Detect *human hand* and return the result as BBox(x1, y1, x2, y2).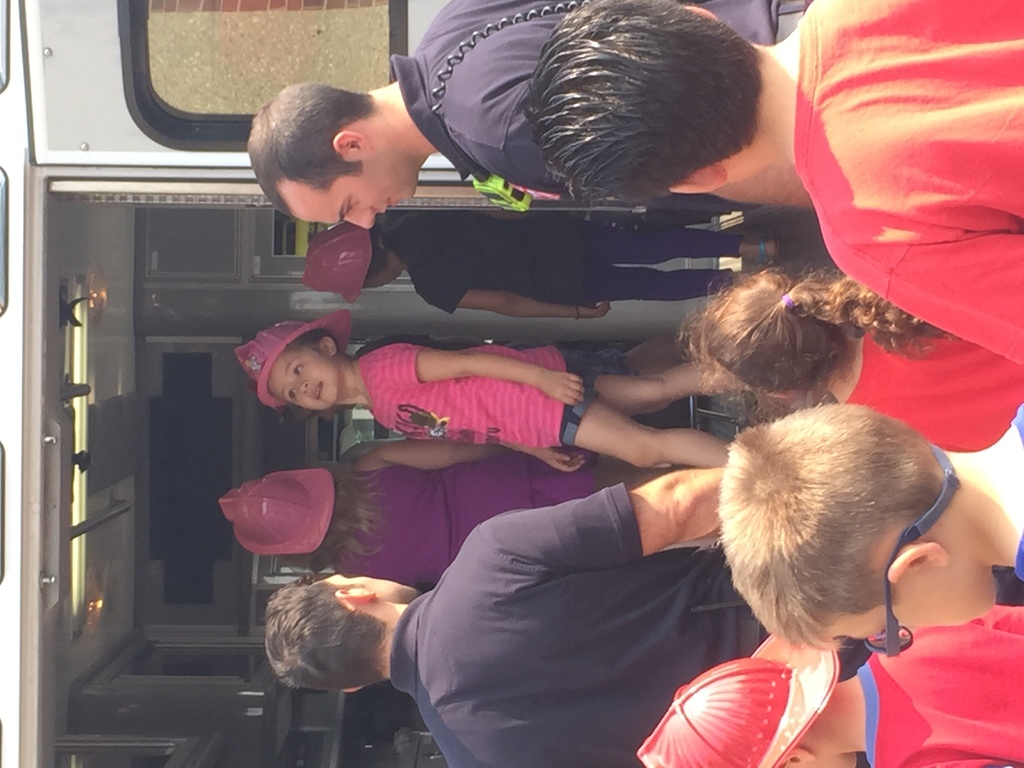
BBox(571, 301, 613, 322).
